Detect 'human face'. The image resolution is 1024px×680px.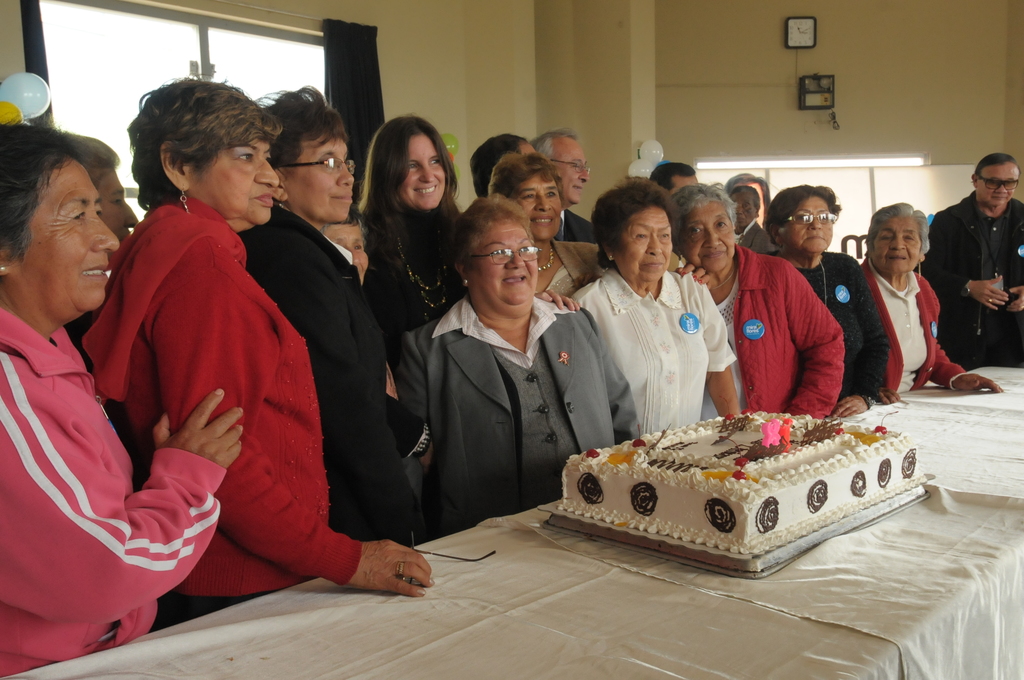
(735,193,757,228).
